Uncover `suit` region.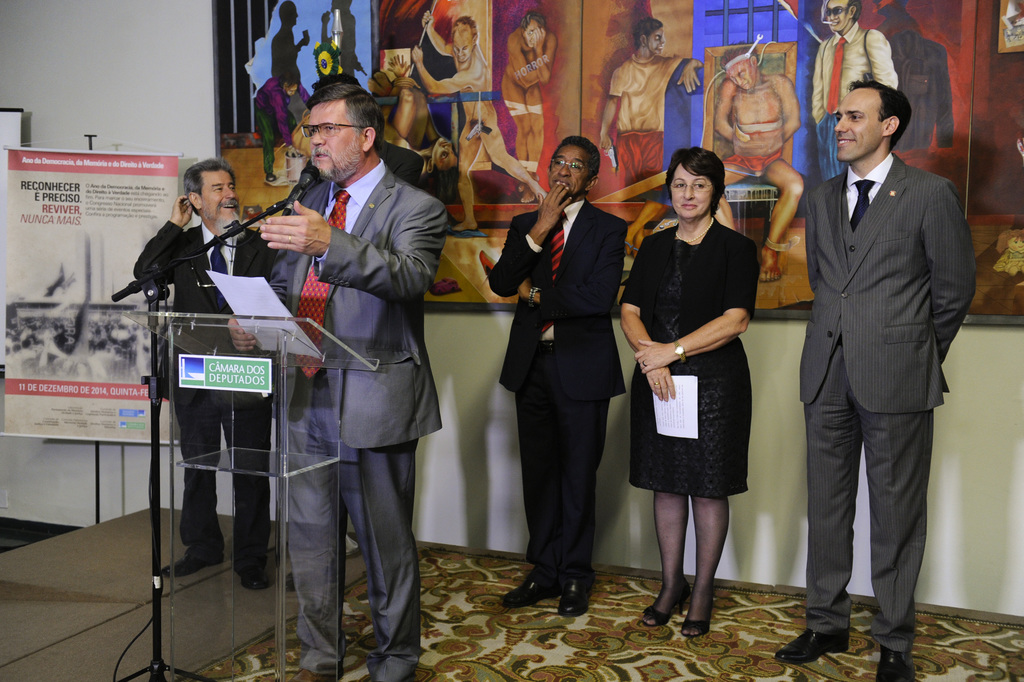
Uncovered: bbox(508, 122, 630, 614).
